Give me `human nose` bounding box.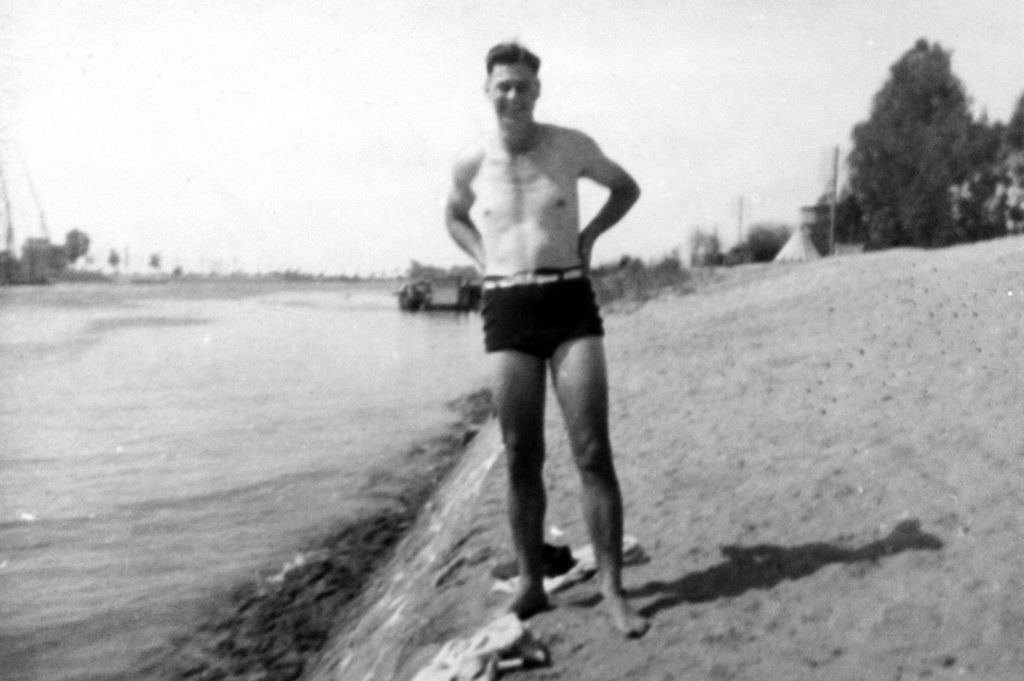
<region>506, 88, 520, 101</region>.
